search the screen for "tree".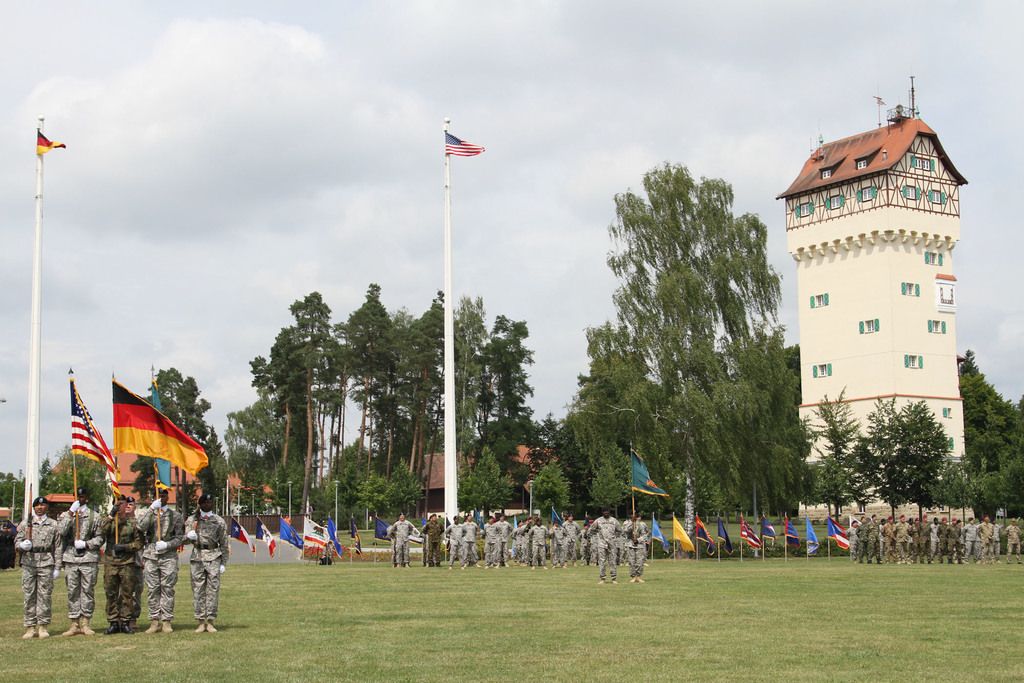
Found at crop(534, 360, 678, 507).
